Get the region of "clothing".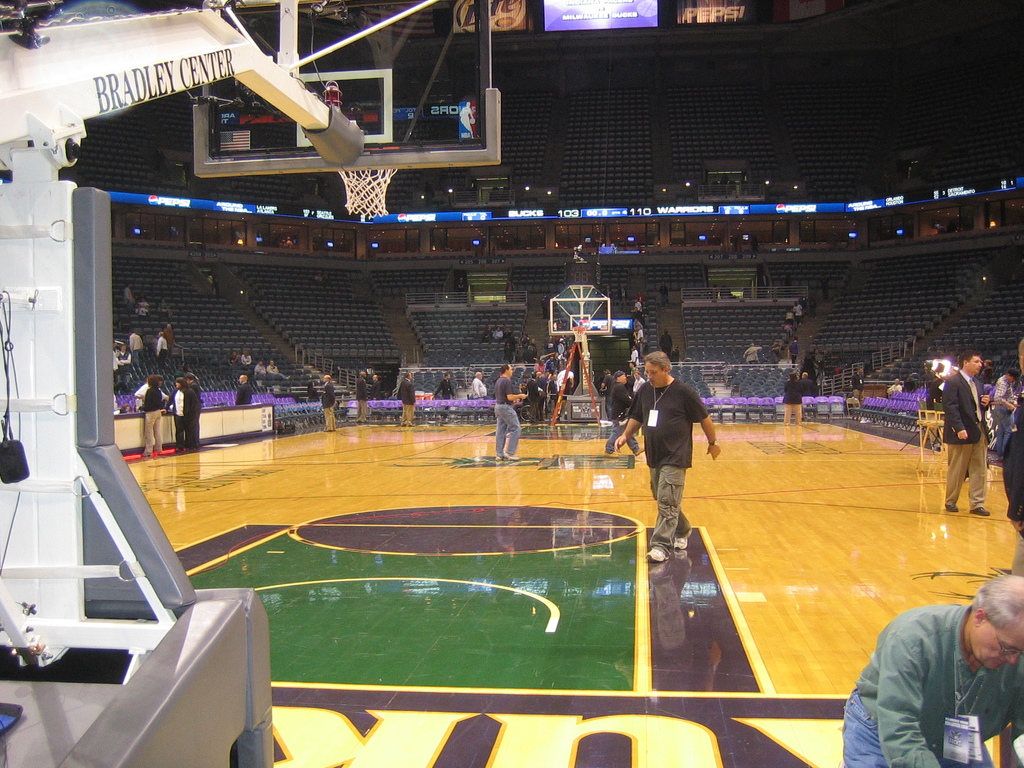
x1=350 y1=363 x2=375 y2=420.
